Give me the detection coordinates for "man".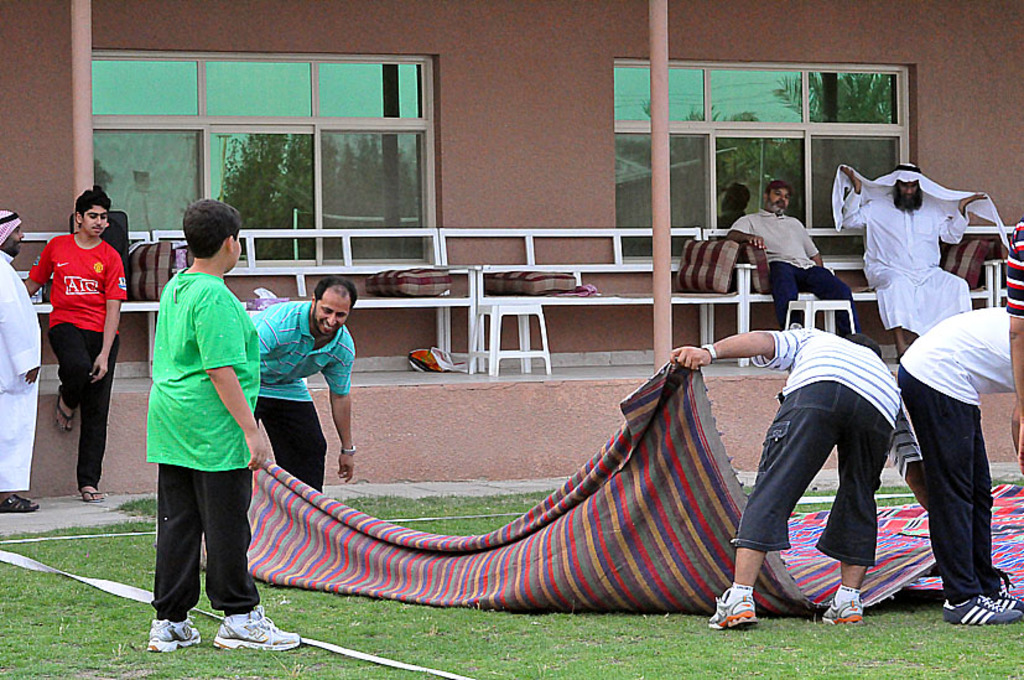
832,163,1009,334.
